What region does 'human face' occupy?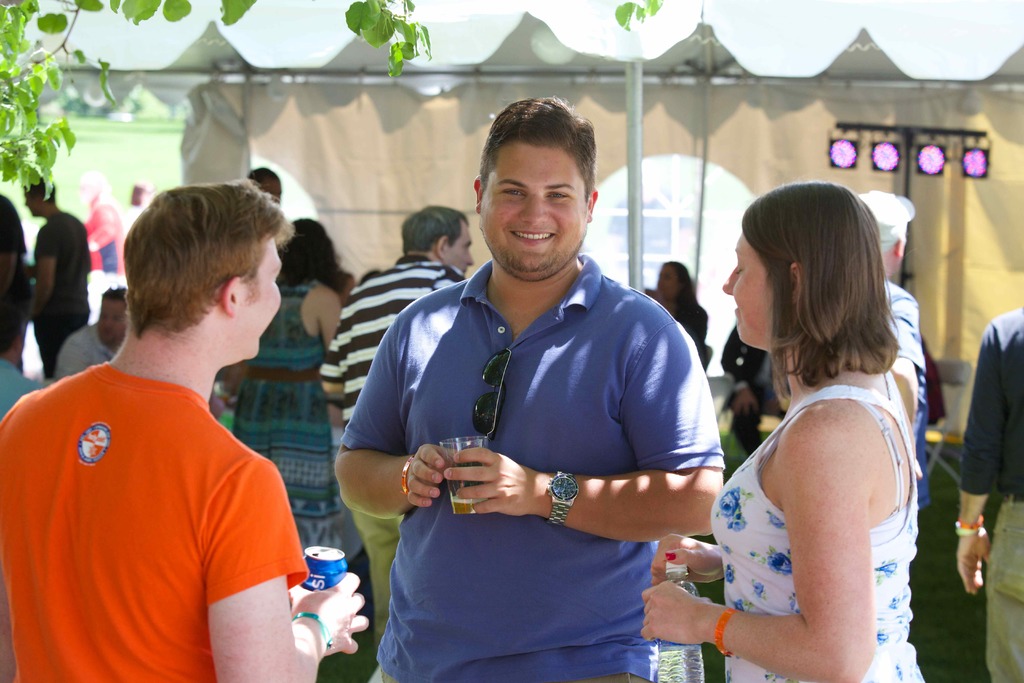
<bbox>449, 226, 479, 273</bbox>.
